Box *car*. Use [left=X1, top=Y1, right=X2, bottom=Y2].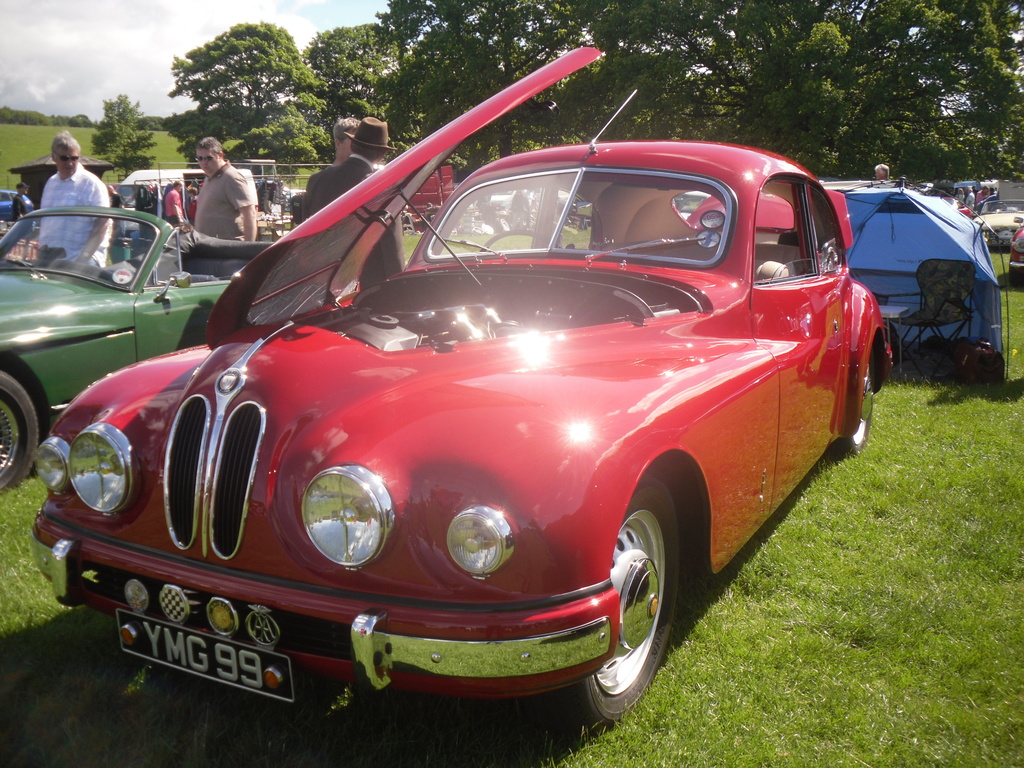
[left=0, top=207, right=266, bottom=491].
